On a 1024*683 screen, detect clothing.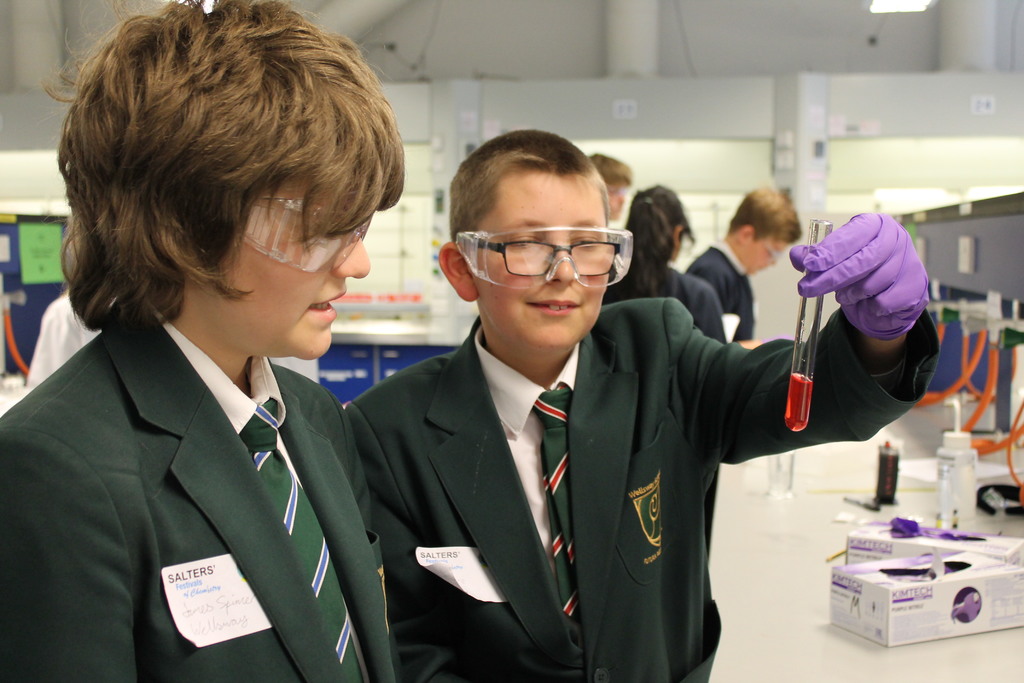
[x1=611, y1=253, x2=728, y2=336].
